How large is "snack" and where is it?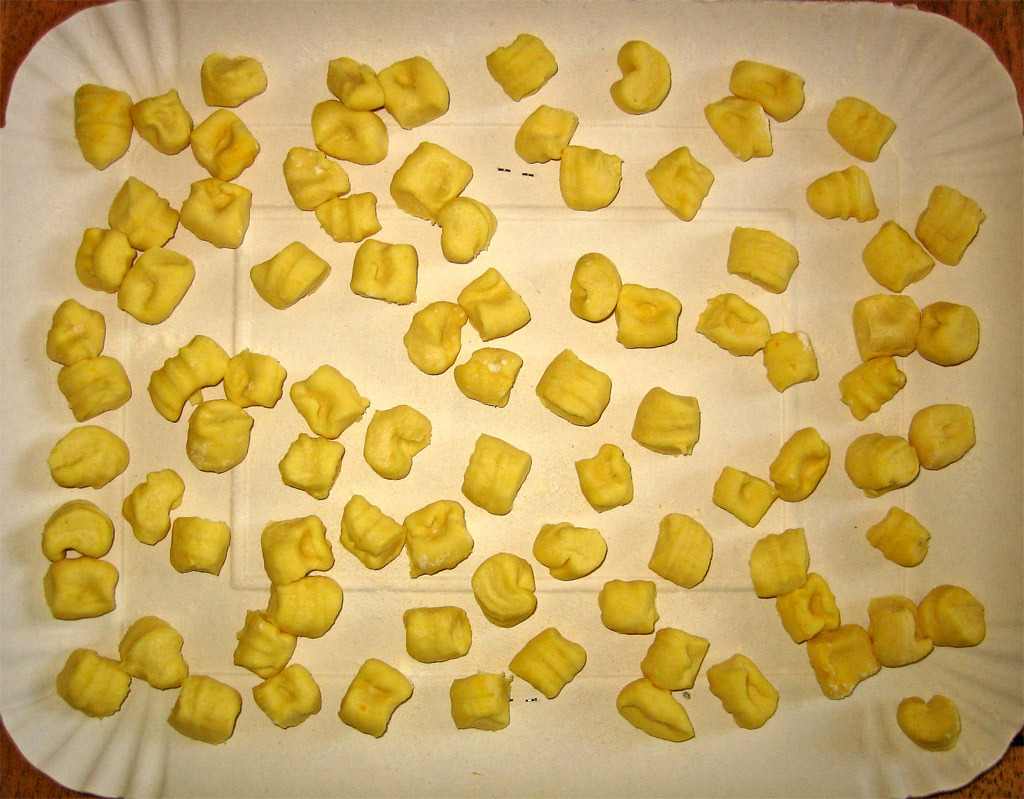
Bounding box: box(340, 491, 403, 567).
